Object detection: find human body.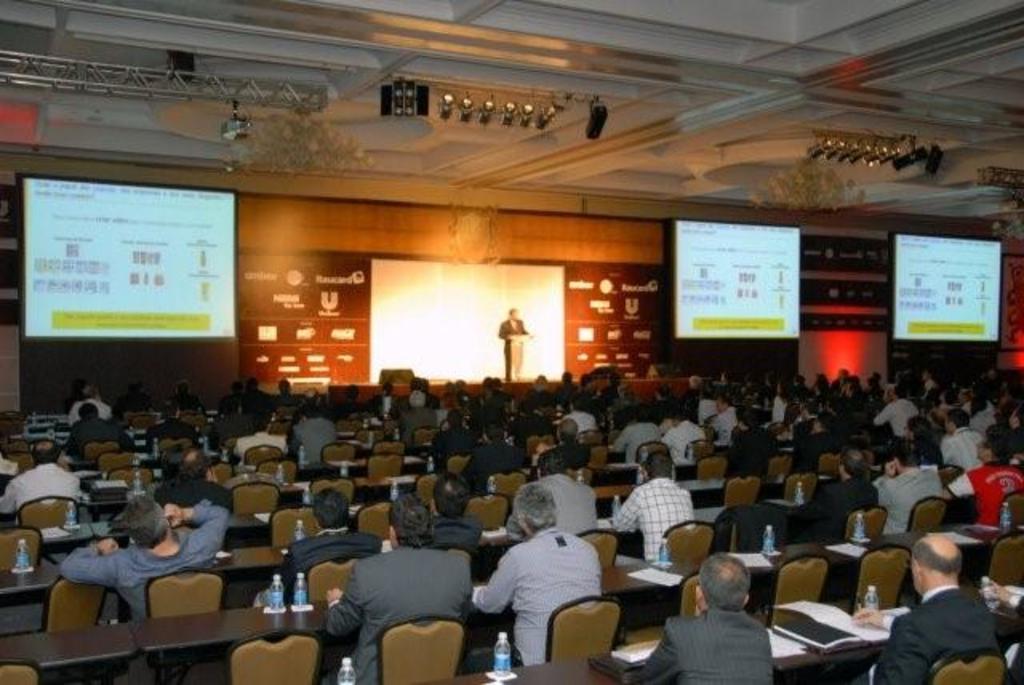
(472, 421, 522, 474).
